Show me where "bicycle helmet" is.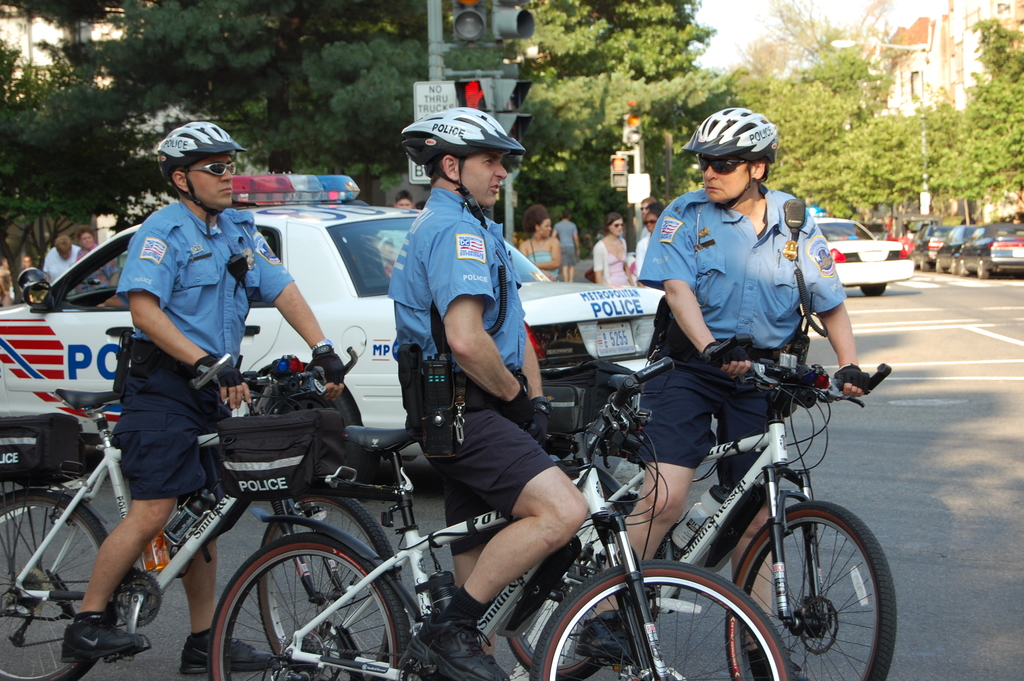
"bicycle helmet" is at (left=404, top=103, right=521, bottom=224).
